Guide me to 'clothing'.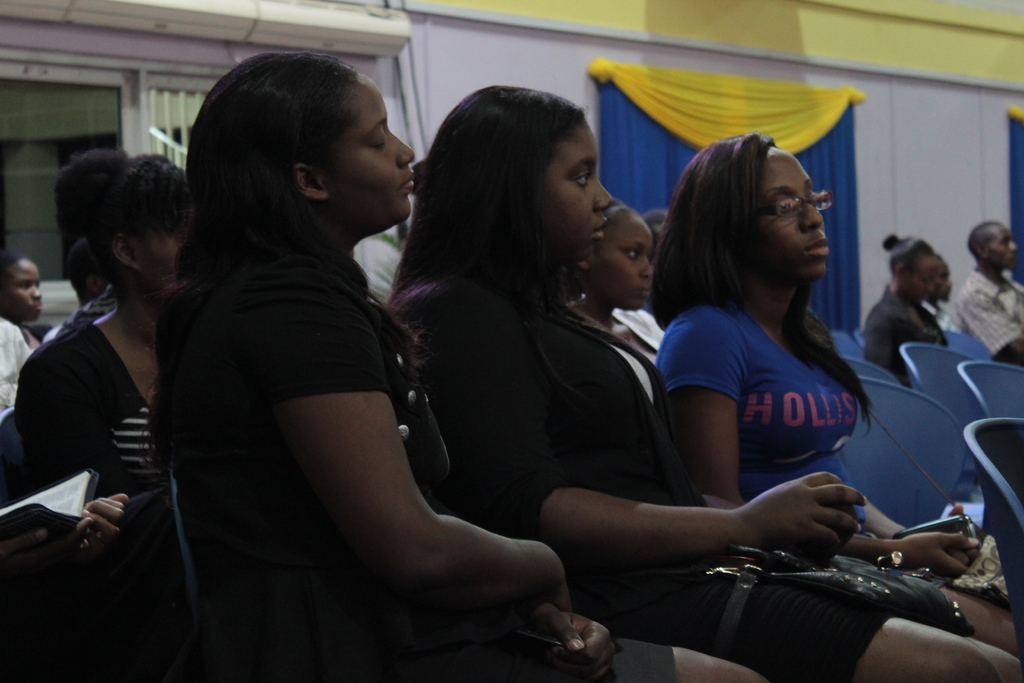
Guidance: select_region(0, 315, 175, 552).
